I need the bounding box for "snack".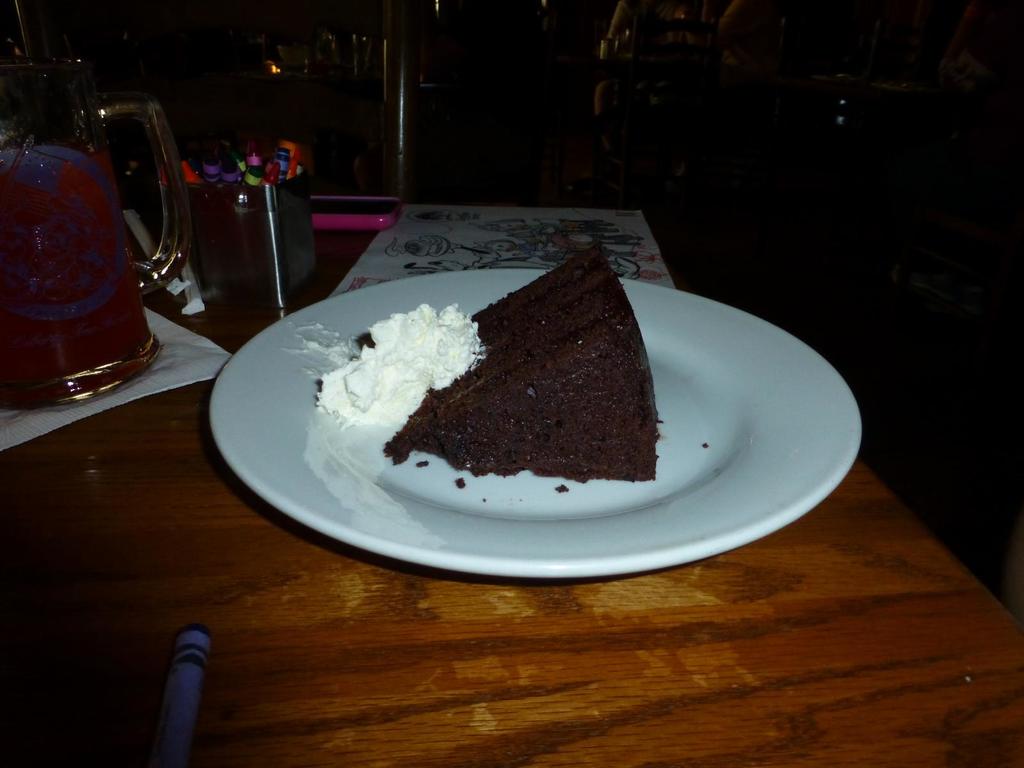
Here it is: Rect(381, 241, 660, 481).
